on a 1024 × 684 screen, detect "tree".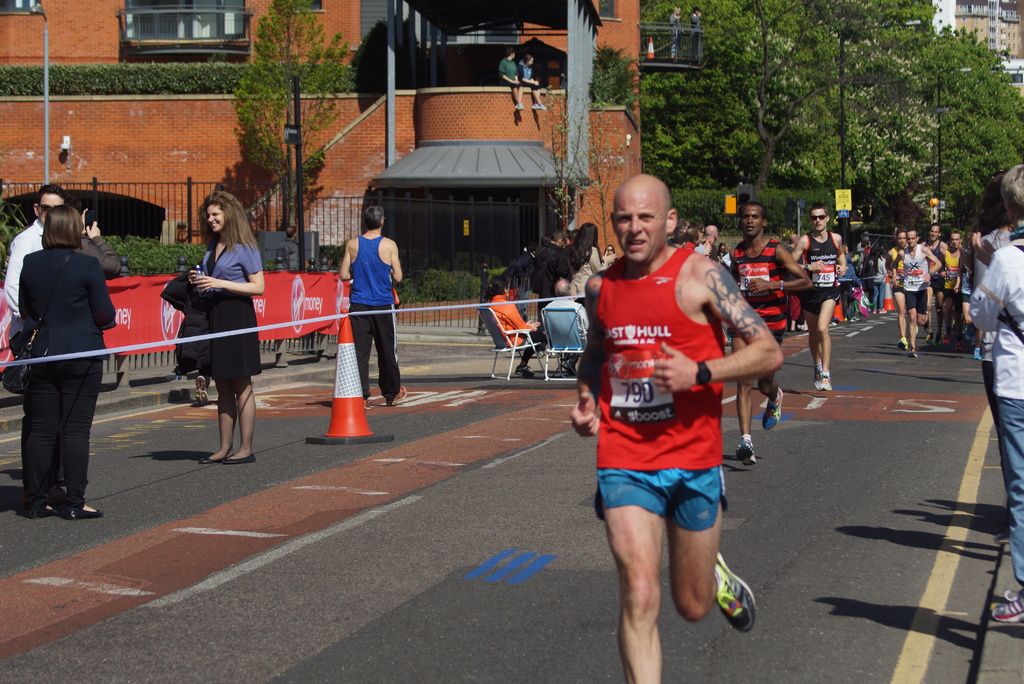
[538,76,633,287].
